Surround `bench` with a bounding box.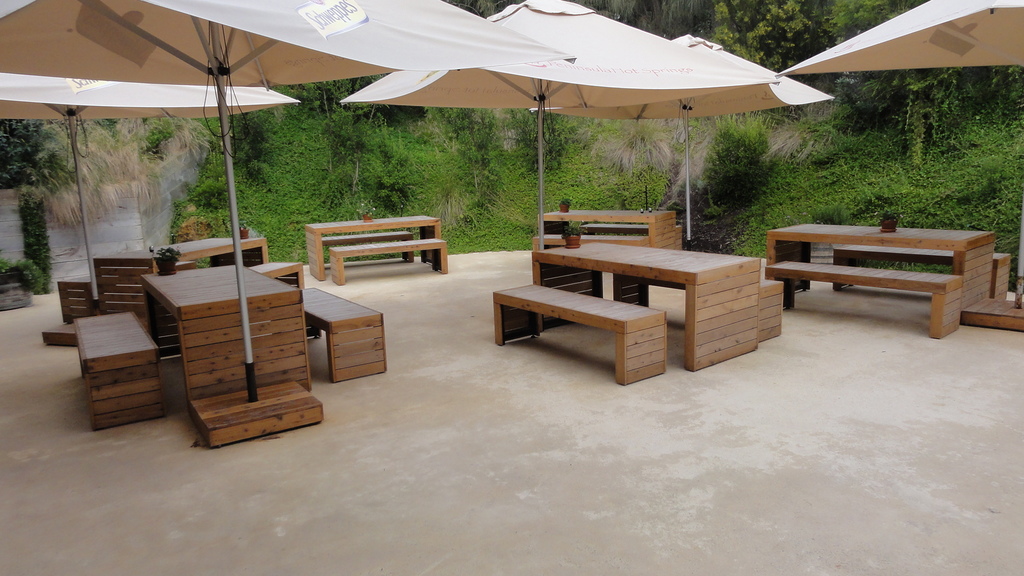
box(580, 222, 685, 250).
